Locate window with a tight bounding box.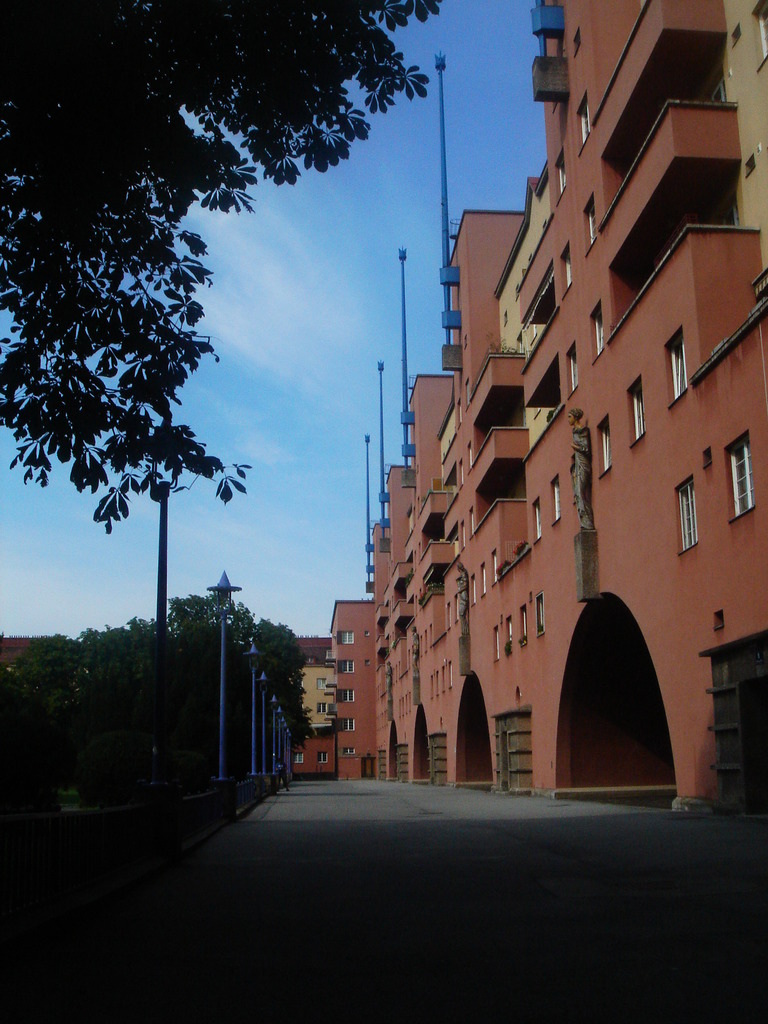
bbox(667, 330, 682, 404).
